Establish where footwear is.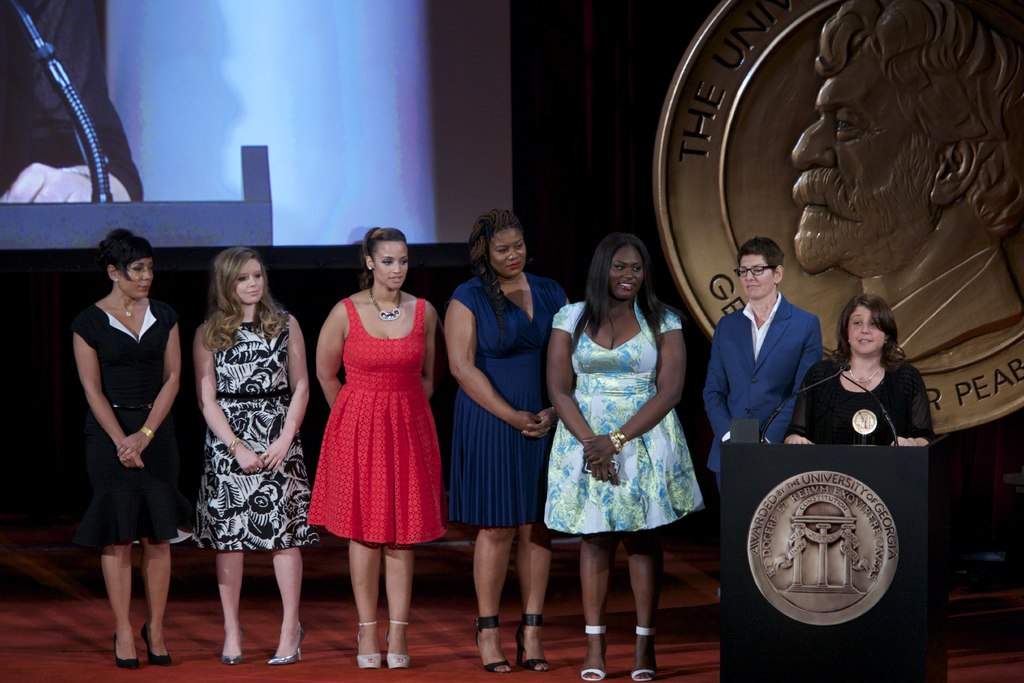
Established at <region>631, 627, 650, 681</region>.
